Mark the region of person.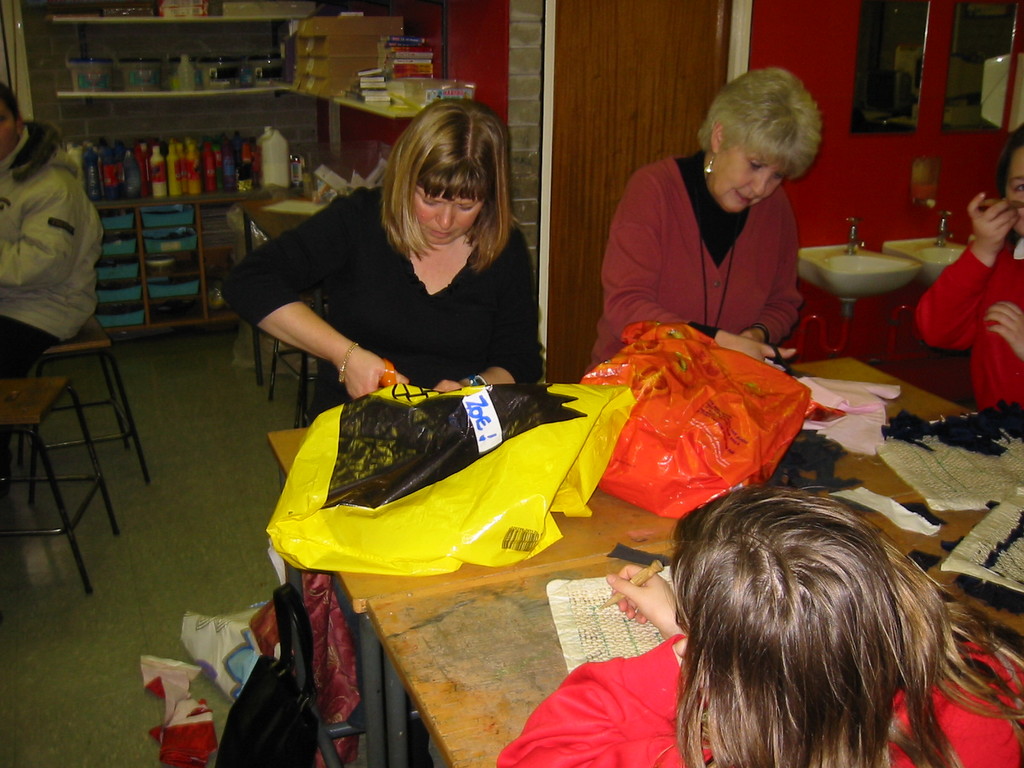
Region: [left=499, top=488, right=1023, bottom=767].
